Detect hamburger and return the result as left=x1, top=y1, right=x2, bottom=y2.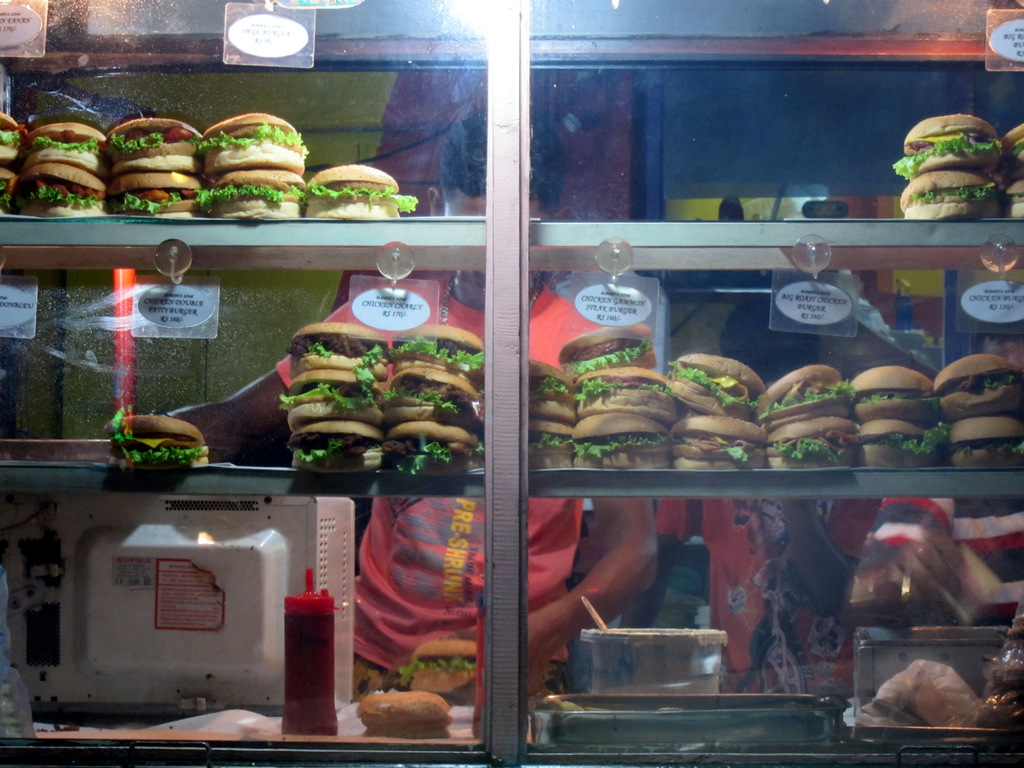
left=113, top=124, right=199, bottom=178.
